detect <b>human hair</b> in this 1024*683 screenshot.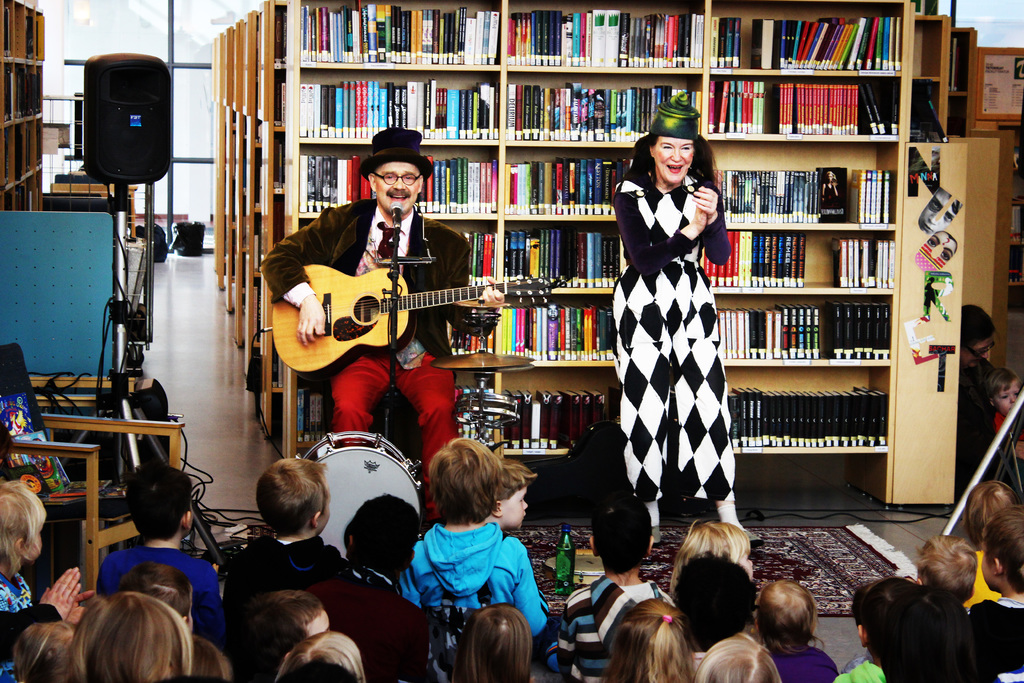
Detection: box=[606, 597, 695, 682].
